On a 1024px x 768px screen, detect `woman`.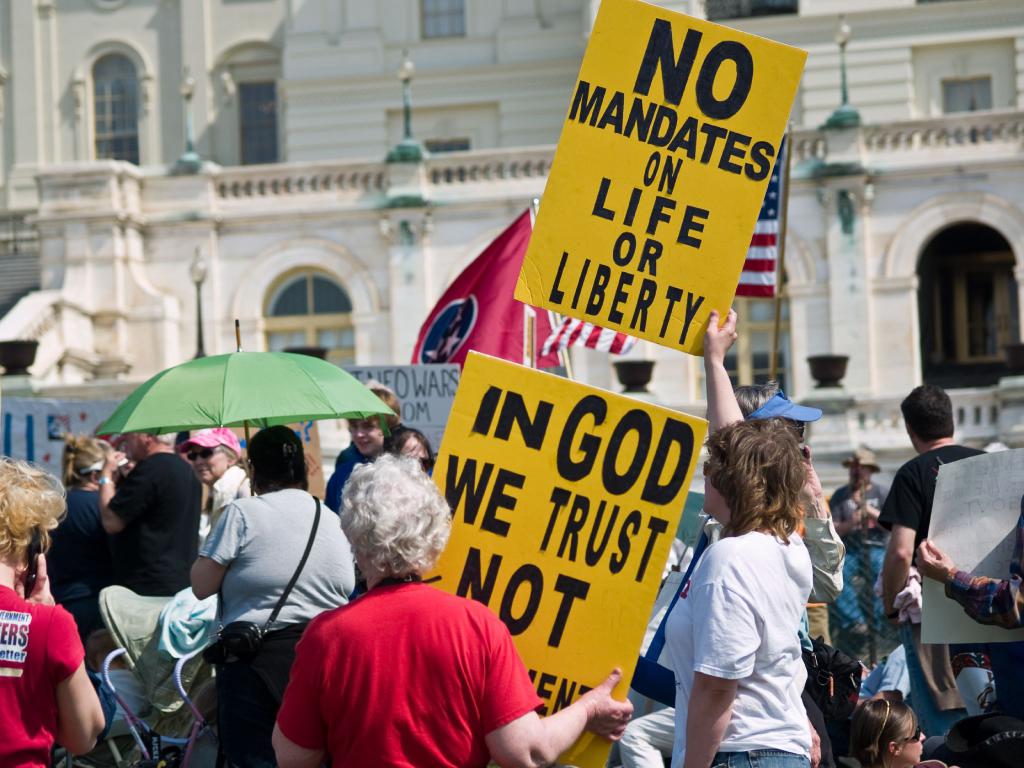
<bbox>177, 423, 260, 547</bbox>.
